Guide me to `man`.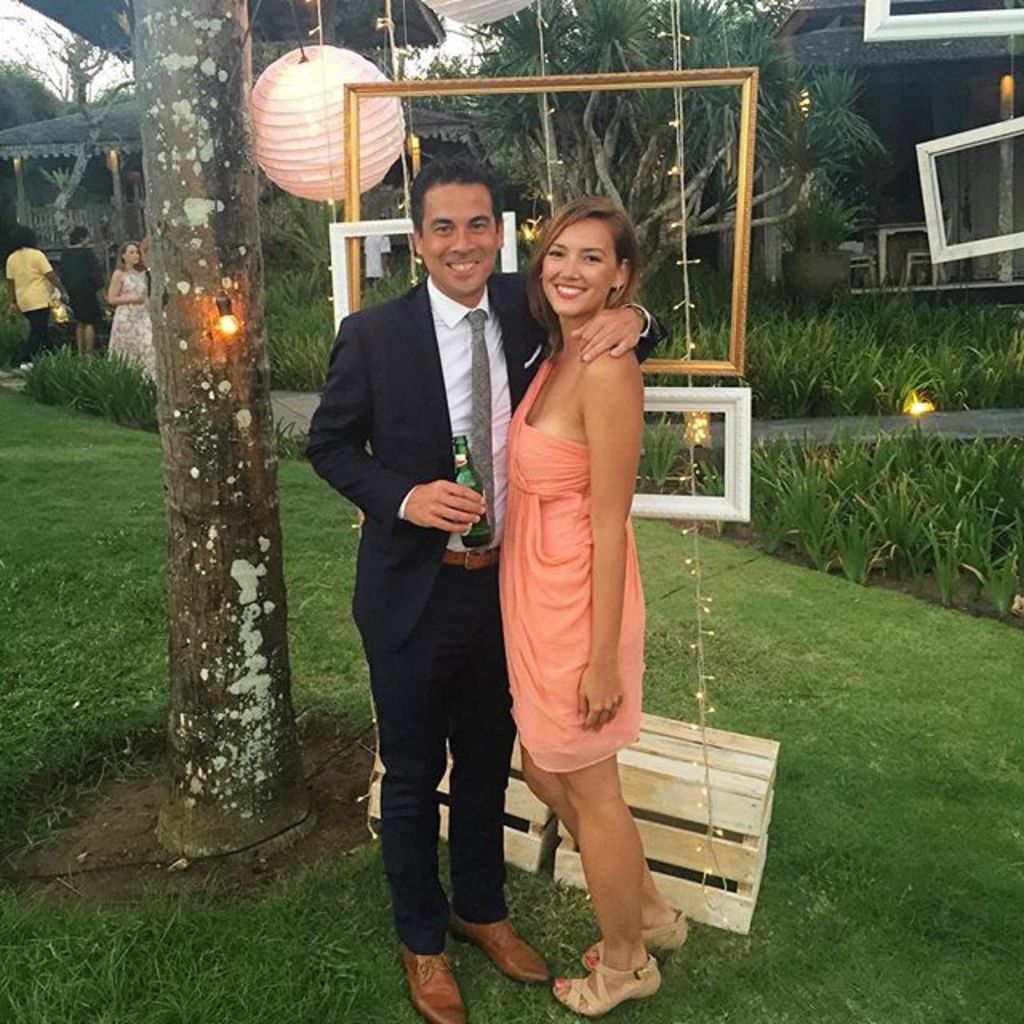
Guidance: (302, 150, 674, 1022).
